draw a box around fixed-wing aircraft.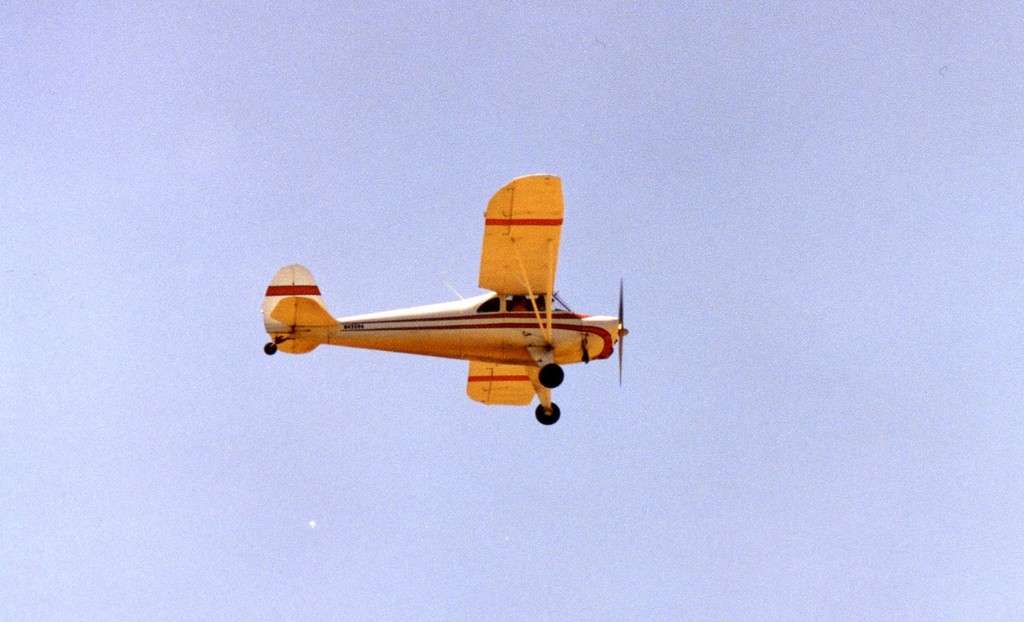
(x1=259, y1=169, x2=635, y2=430).
